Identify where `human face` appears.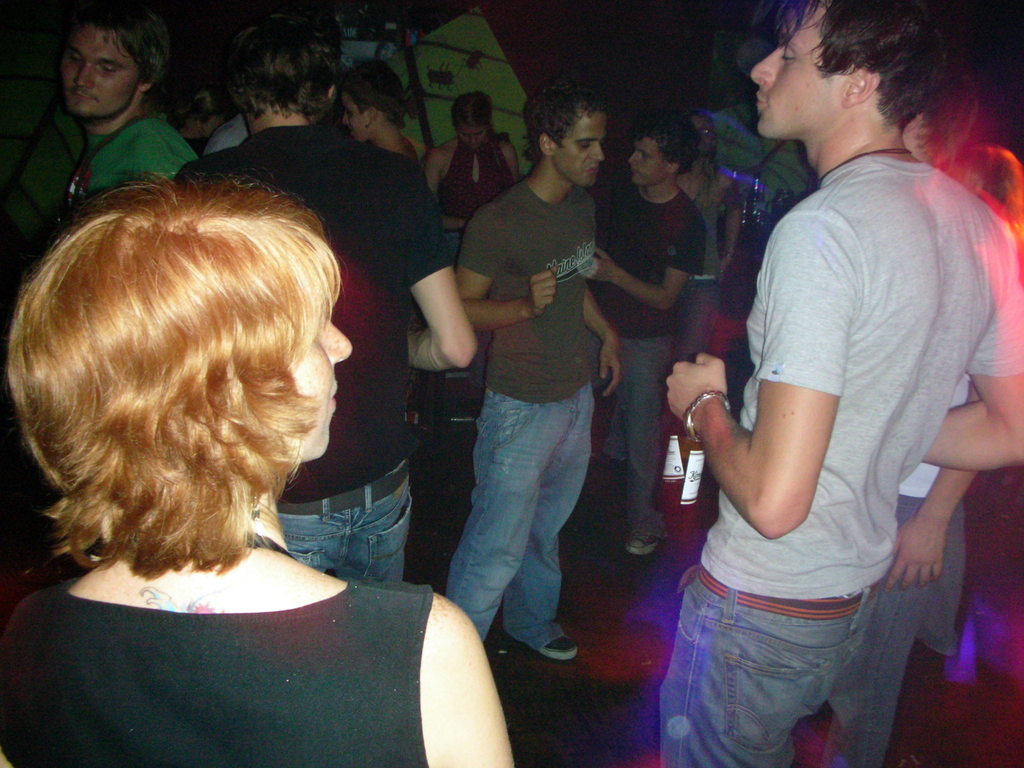
Appears at bbox(747, 3, 847, 139).
